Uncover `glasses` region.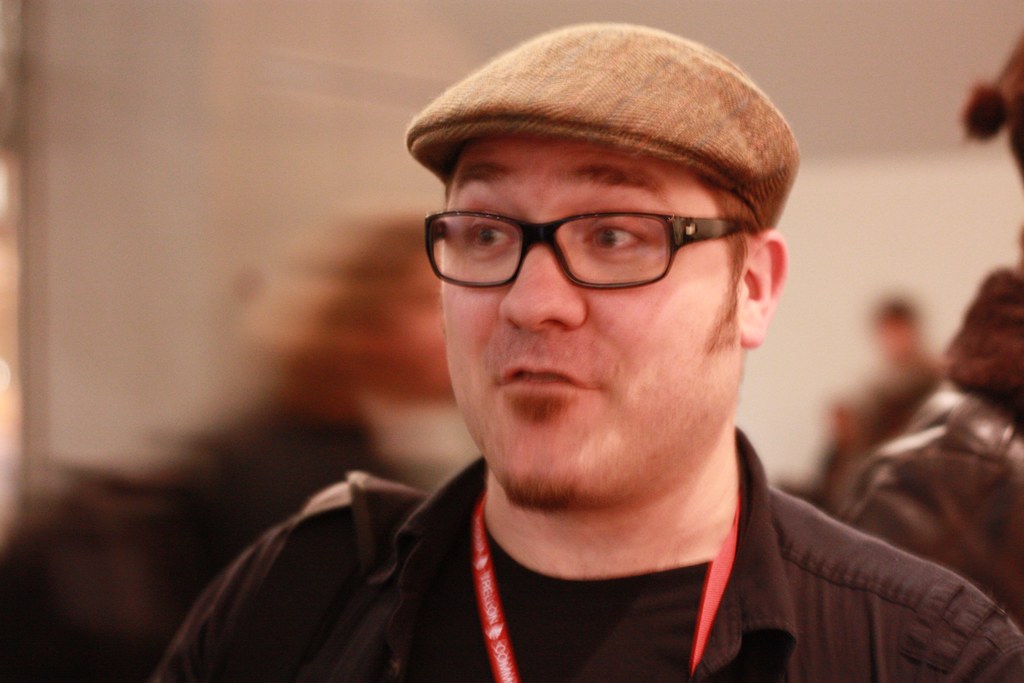
Uncovered: crop(438, 199, 765, 286).
